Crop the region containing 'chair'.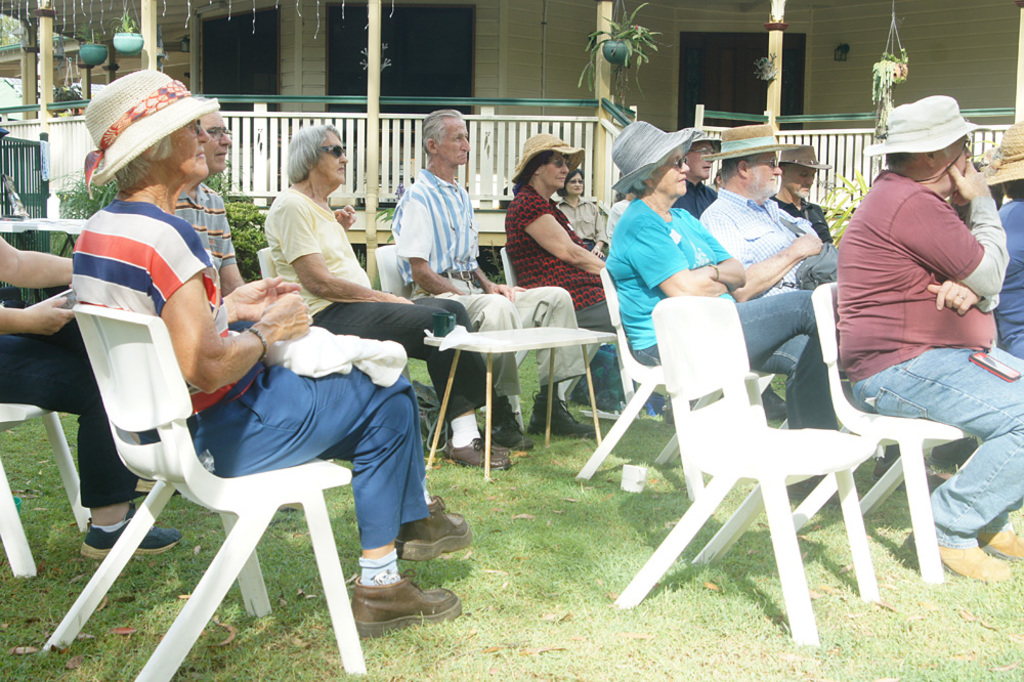
Crop region: [37, 304, 356, 681].
